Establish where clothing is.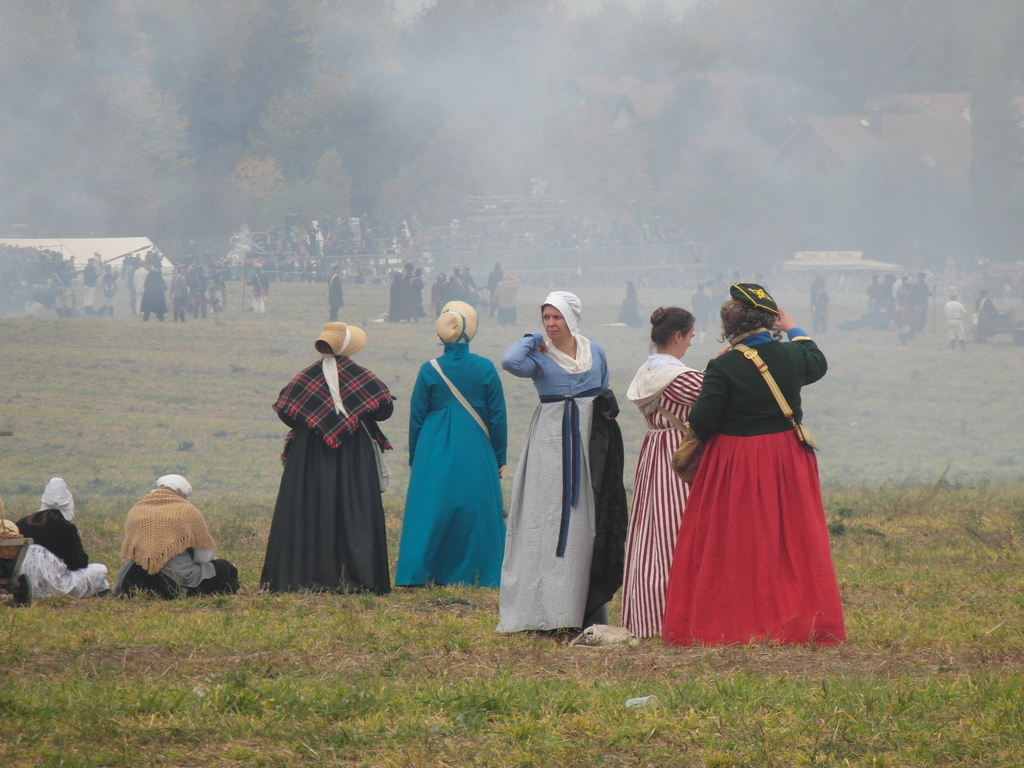
Established at <box>328,275,342,319</box>.
